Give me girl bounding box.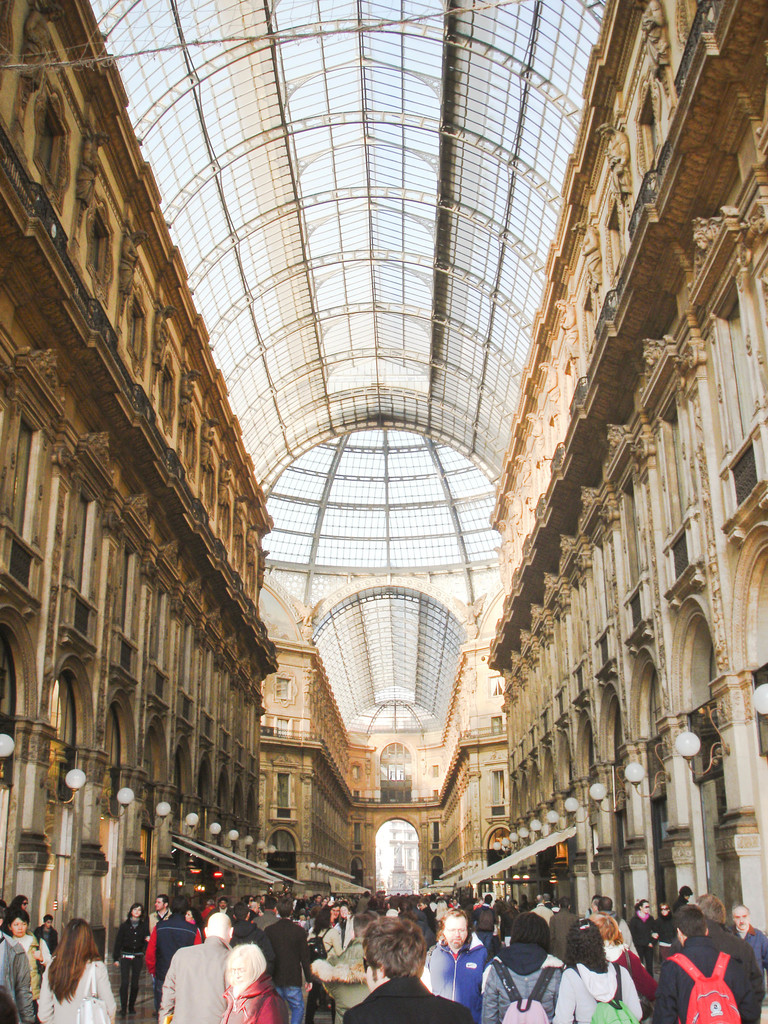
653,903,679,963.
